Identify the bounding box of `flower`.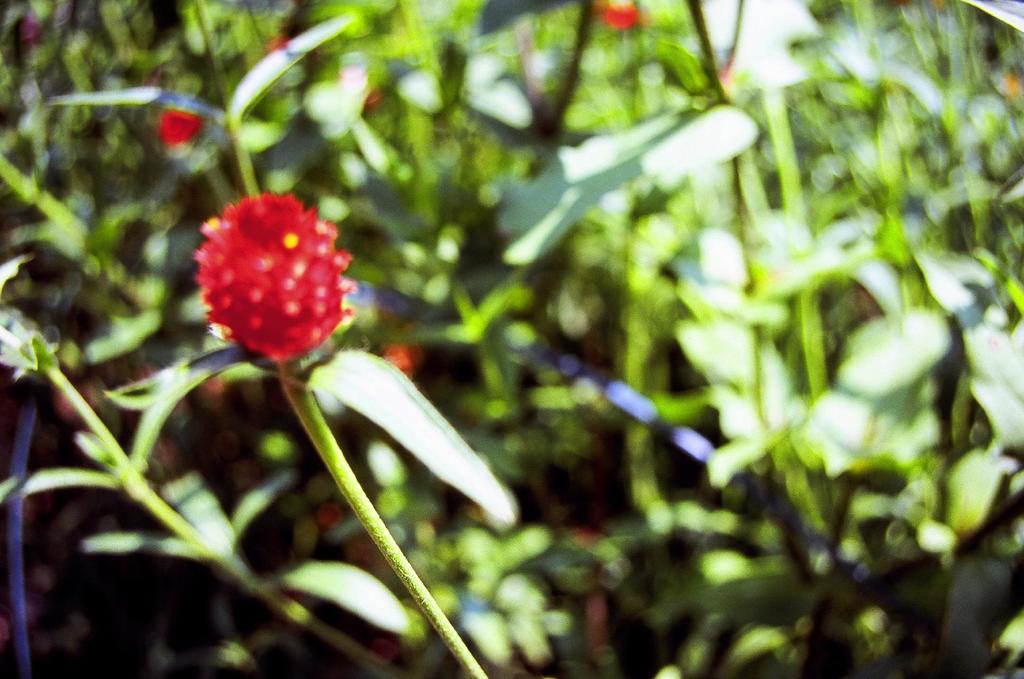
l=572, t=527, r=607, b=547.
